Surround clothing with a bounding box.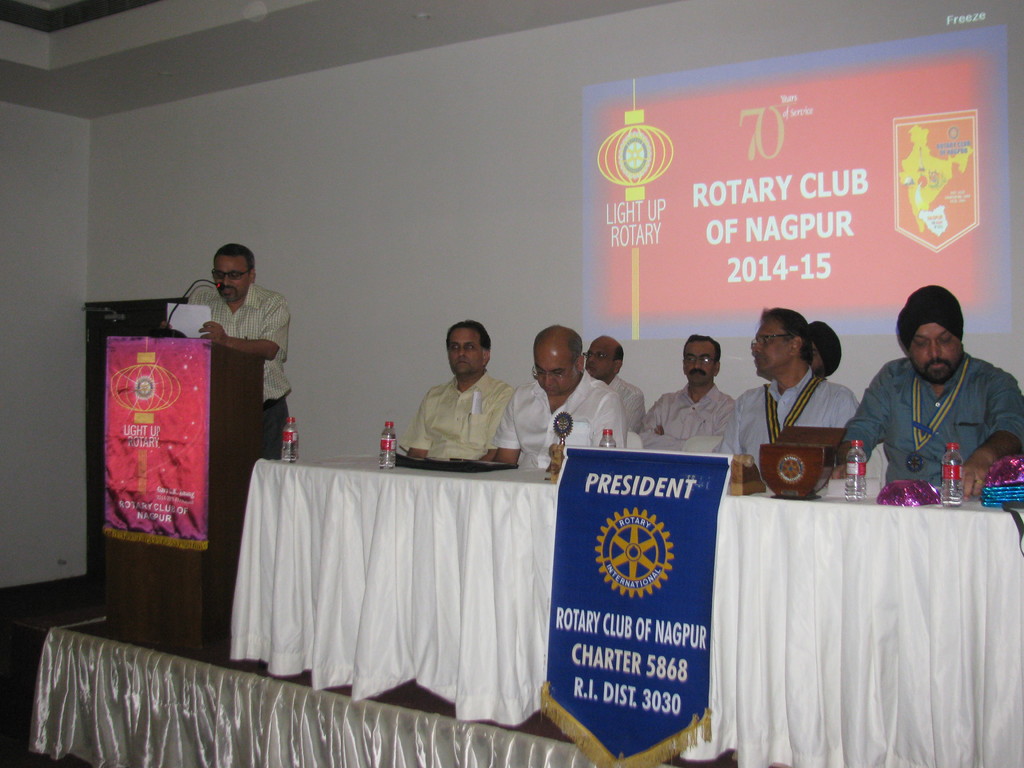
pyautogui.locateOnScreen(492, 367, 618, 468).
